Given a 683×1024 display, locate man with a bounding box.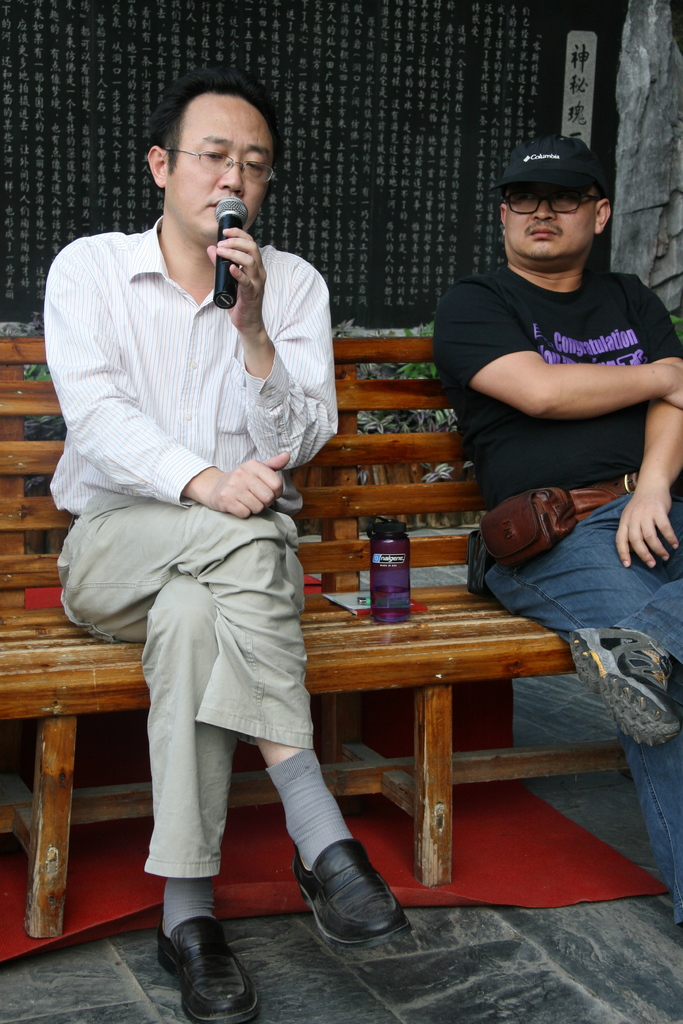
Located: x1=33, y1=61, x2=413, y2=1023.
